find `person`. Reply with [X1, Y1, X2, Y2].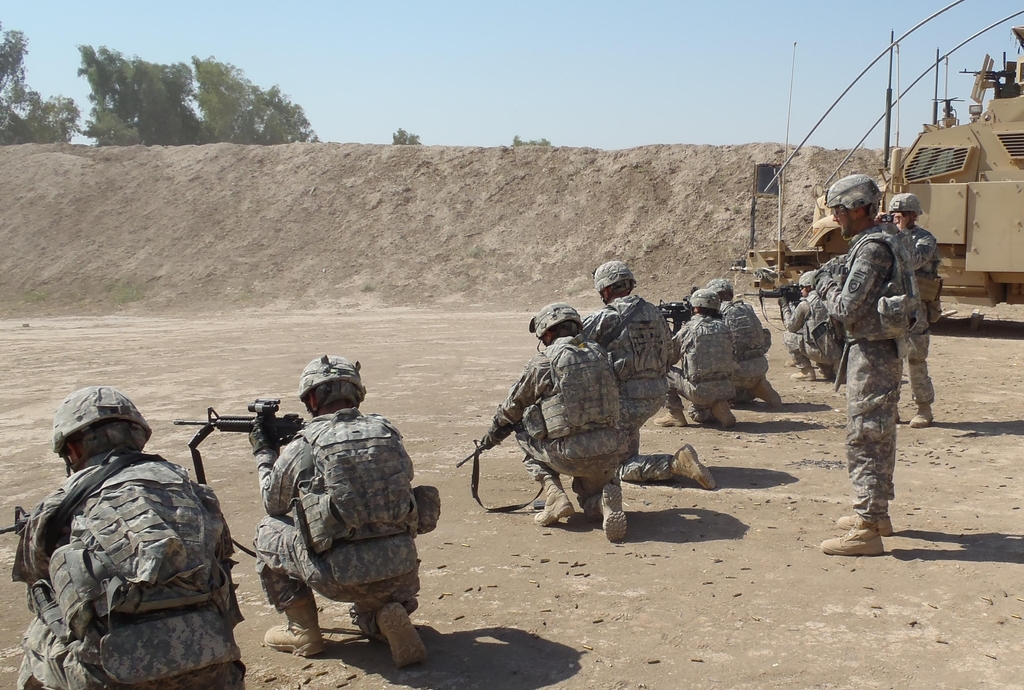
[653, 287, 735, 426].
